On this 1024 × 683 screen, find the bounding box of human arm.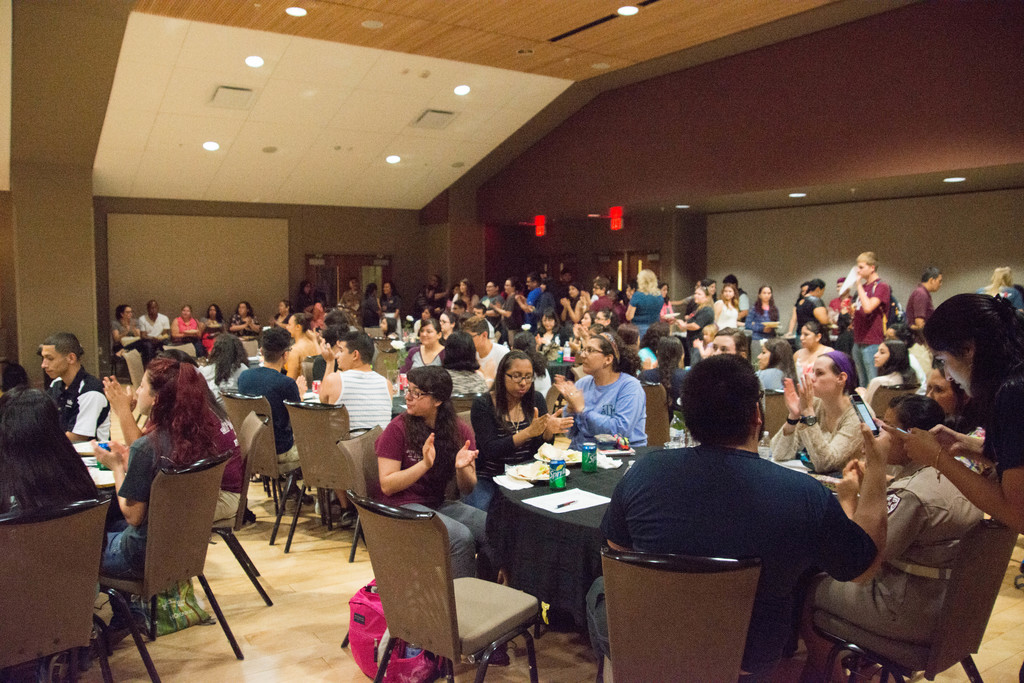
Bounding box: rect(370, 447, 452, 523).
